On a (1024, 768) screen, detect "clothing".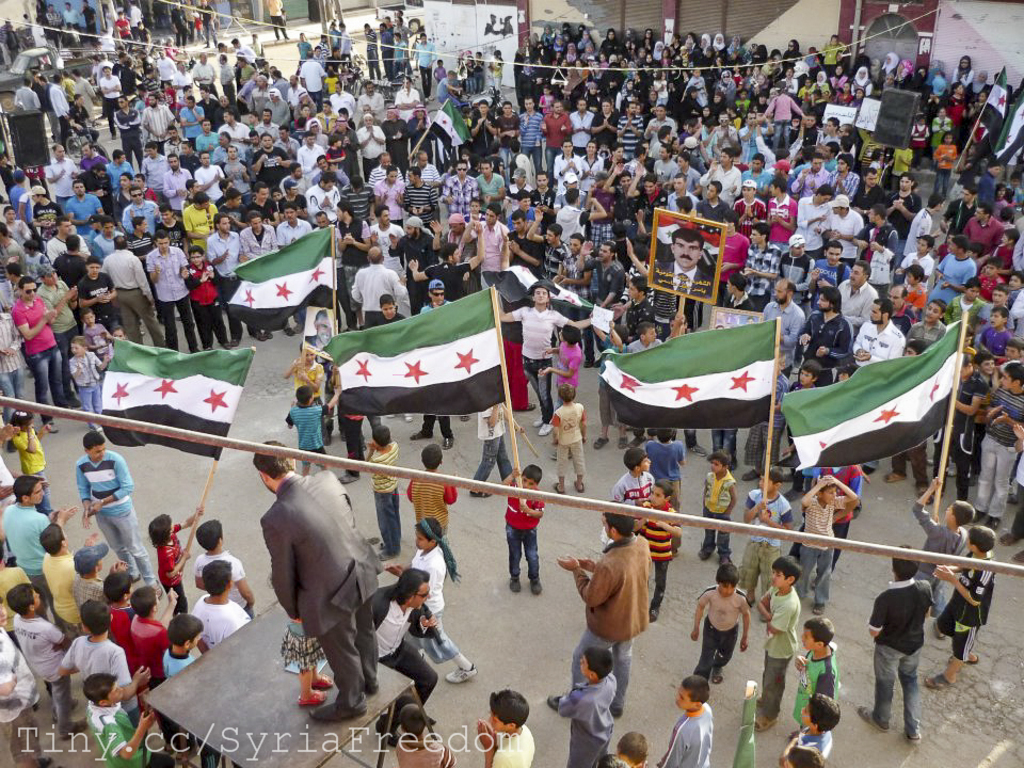
pyautogui.locateOnScreen(263, 470, 387, 636).
